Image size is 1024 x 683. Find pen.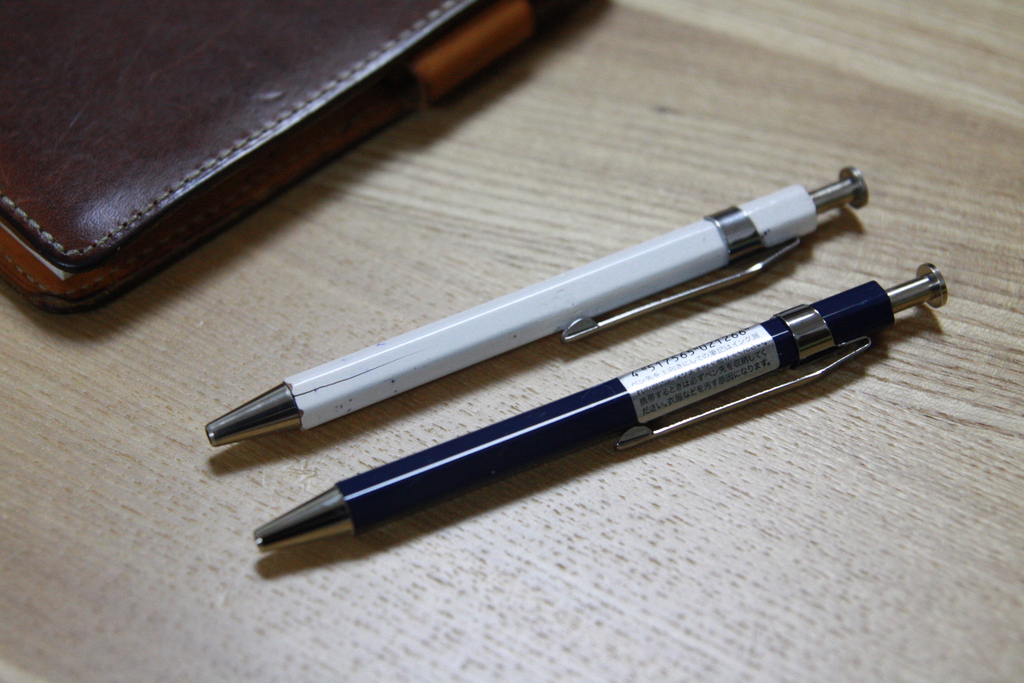
select_region(190, 160, 874, 477).
